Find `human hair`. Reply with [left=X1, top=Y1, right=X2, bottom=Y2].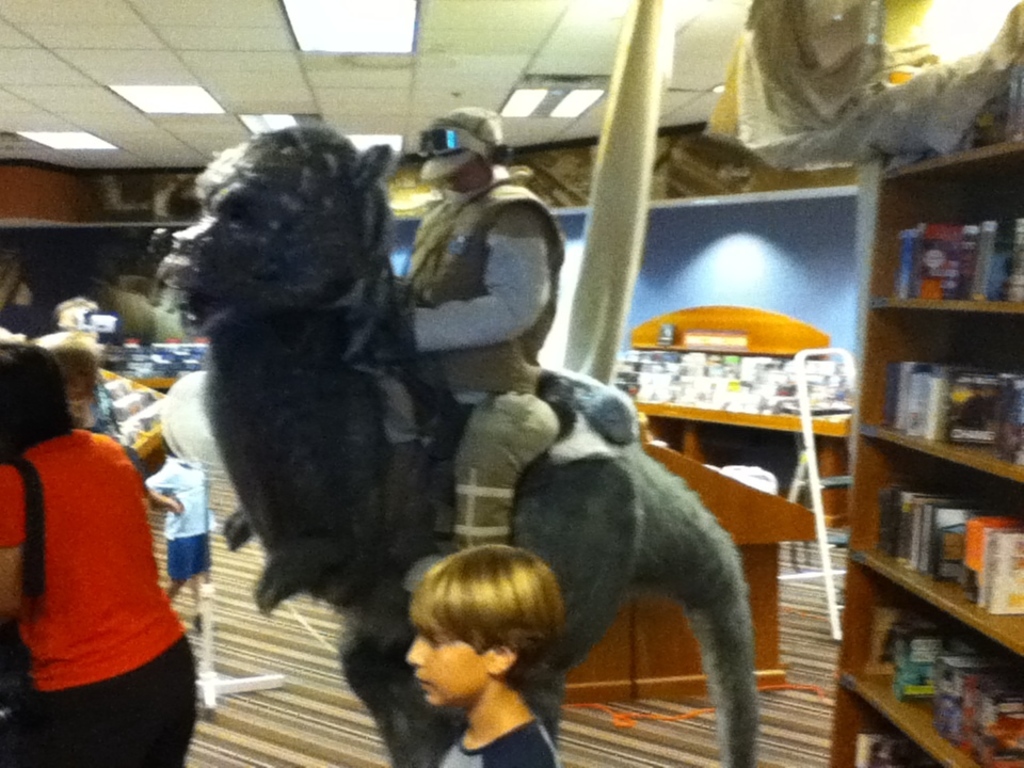
[left=0, top=345, right=77, bottom=461].
